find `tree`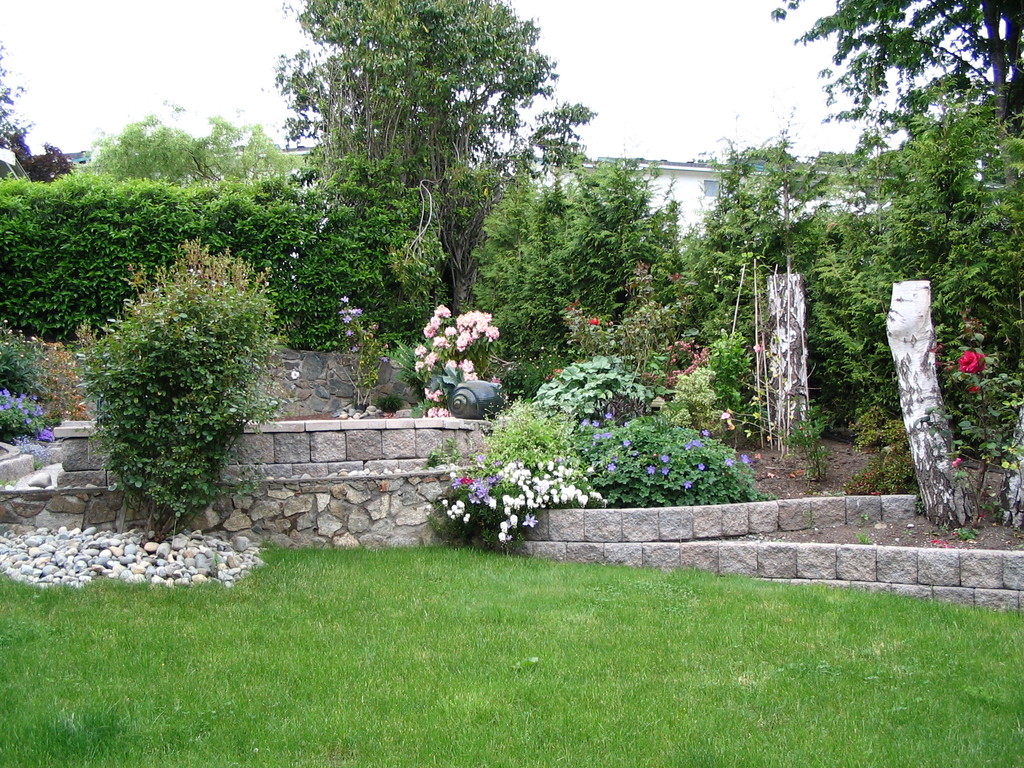
275, 0, 591, 315
